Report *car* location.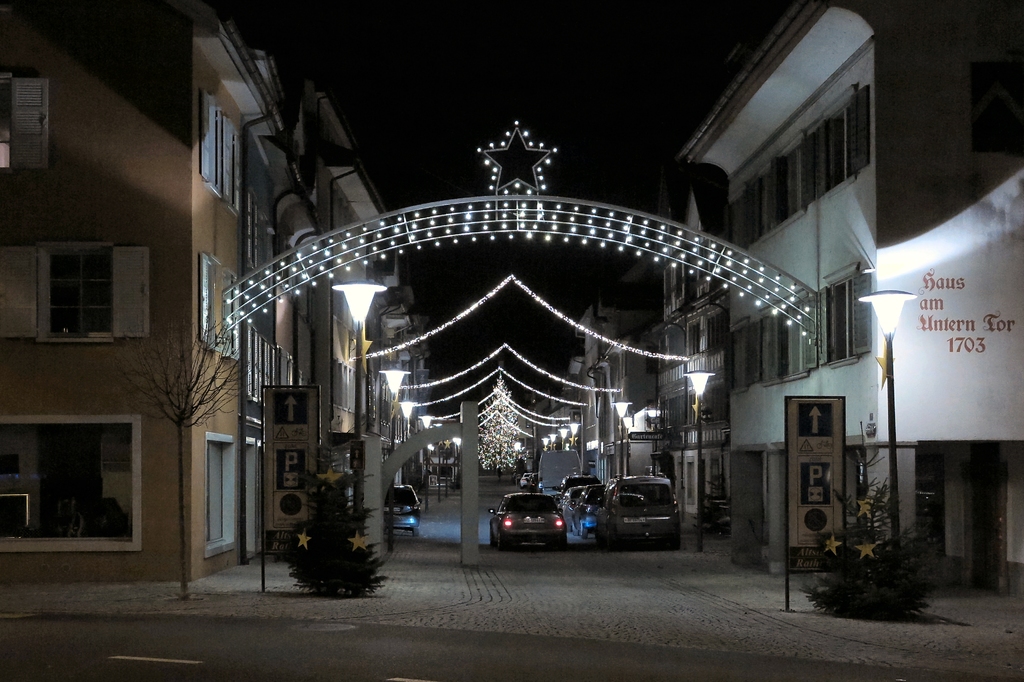
Report: [593,477,680,544].
